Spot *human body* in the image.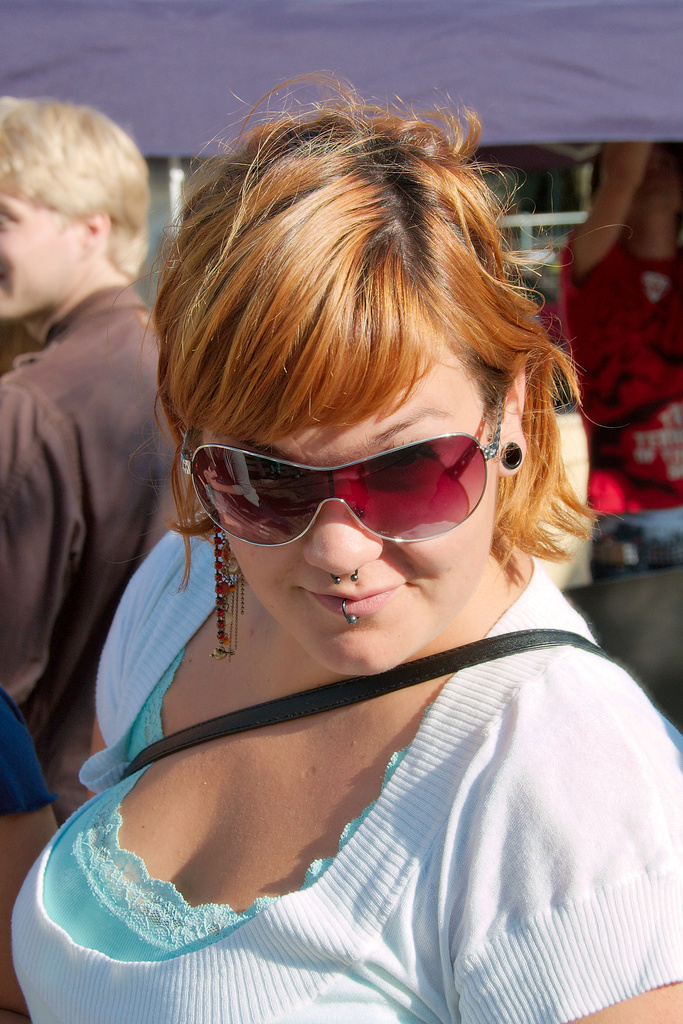
*human body* found at bbox(31, 103, 661, 1023).
